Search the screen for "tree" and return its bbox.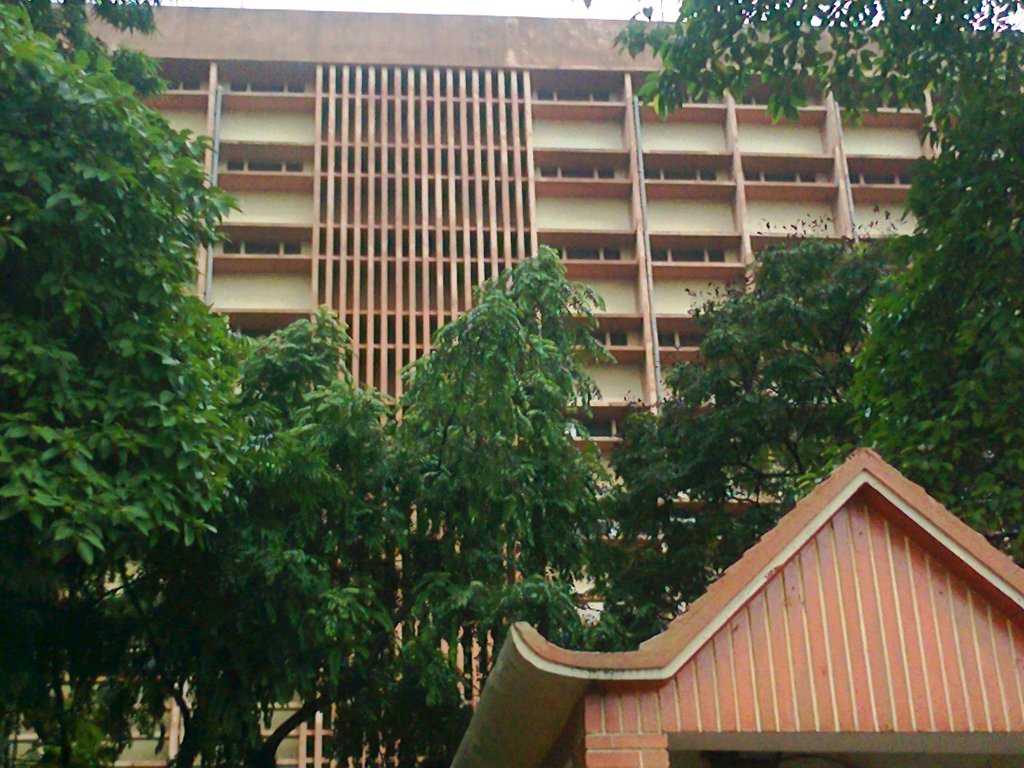
Found: select_region(0, 0, 284, 764).
